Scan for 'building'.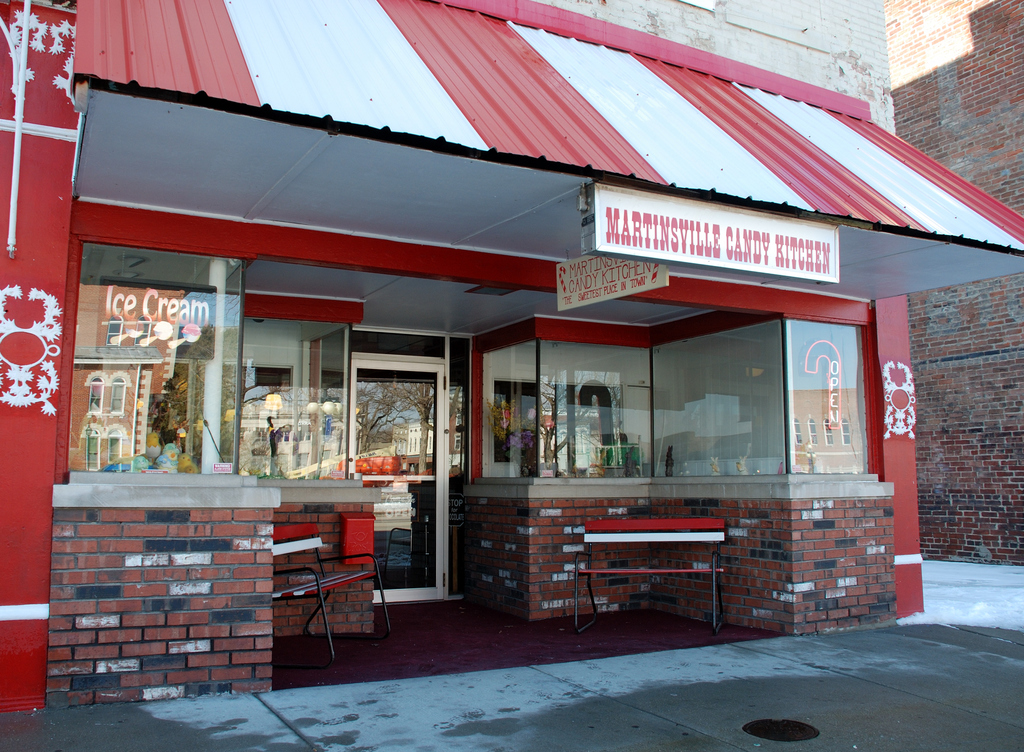
Scan result: [884,0,1023,570].
